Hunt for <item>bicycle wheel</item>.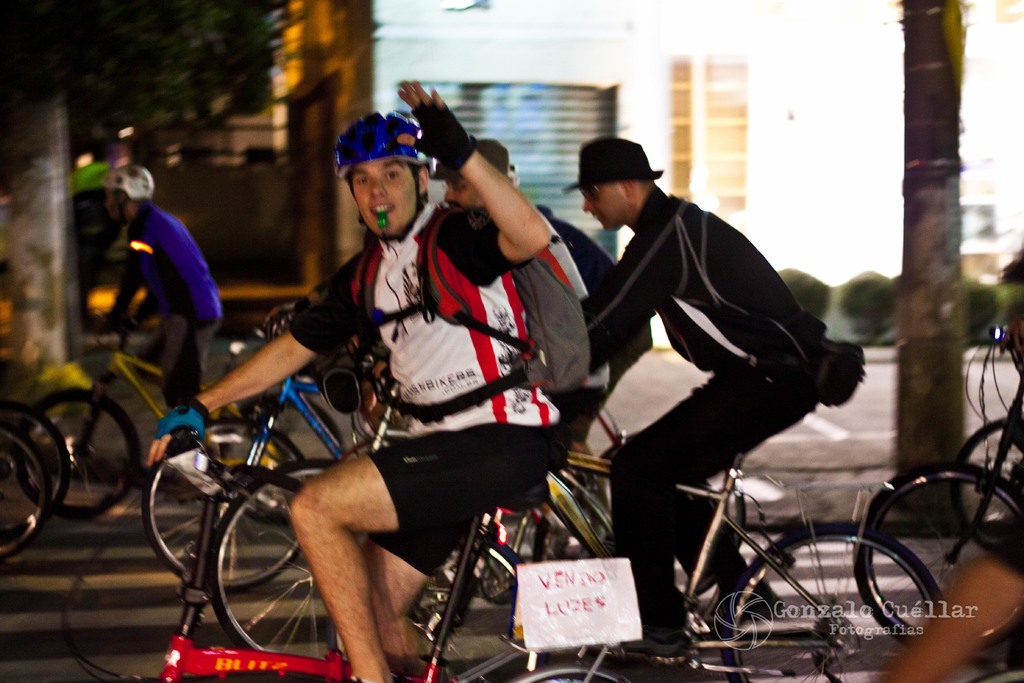
Hunted down at (x1=948, y1=411, x2=1023, y2=538).
